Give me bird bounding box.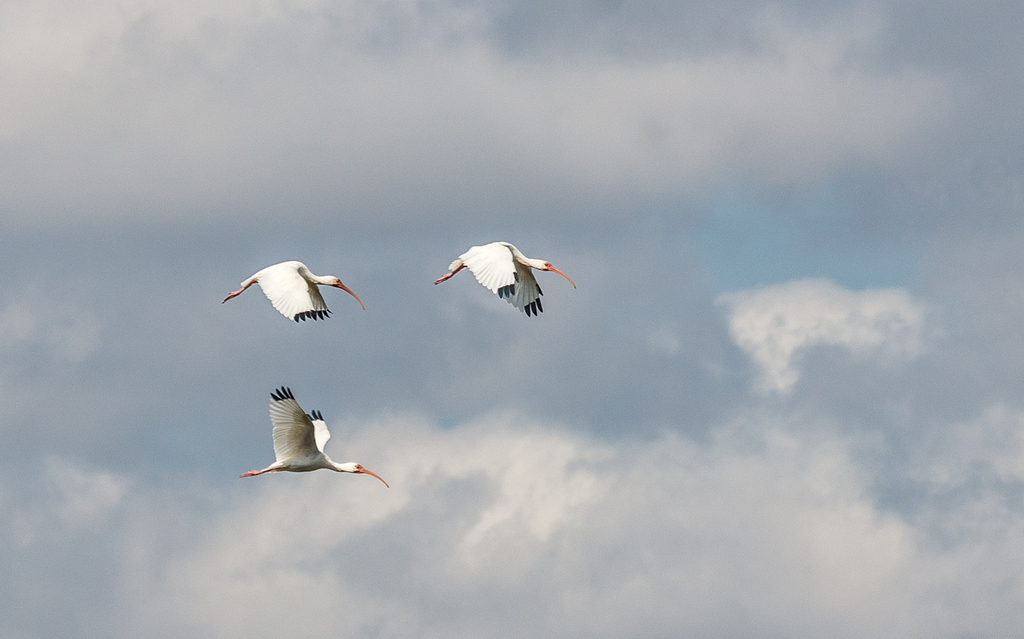
region(219, 260, 367, 328).
